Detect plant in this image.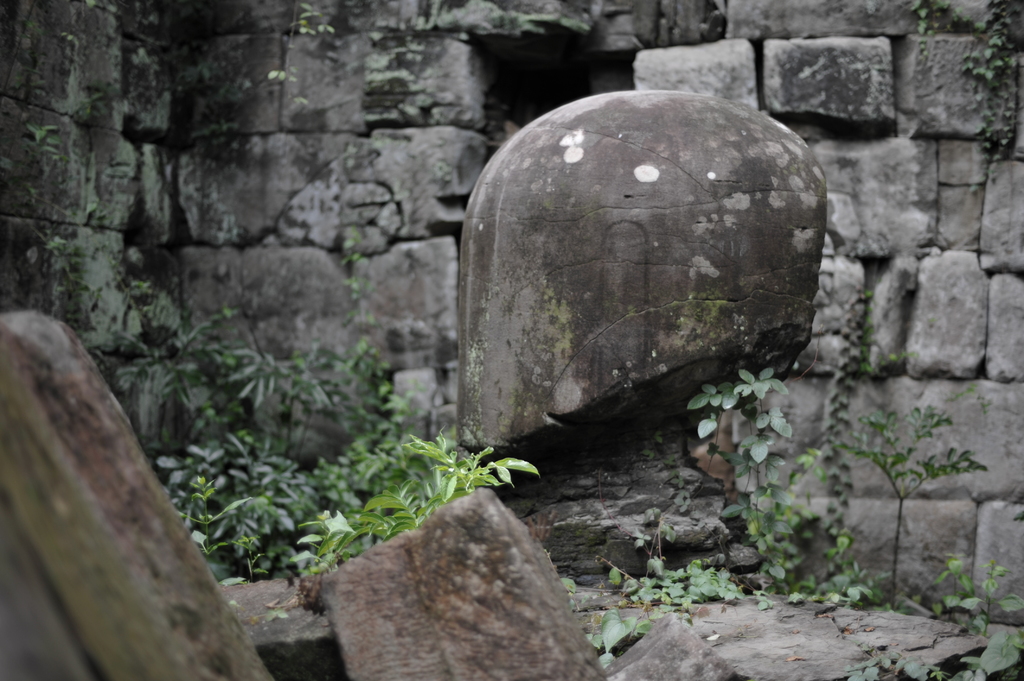
Detection: region(911, 0, 961, 67).
